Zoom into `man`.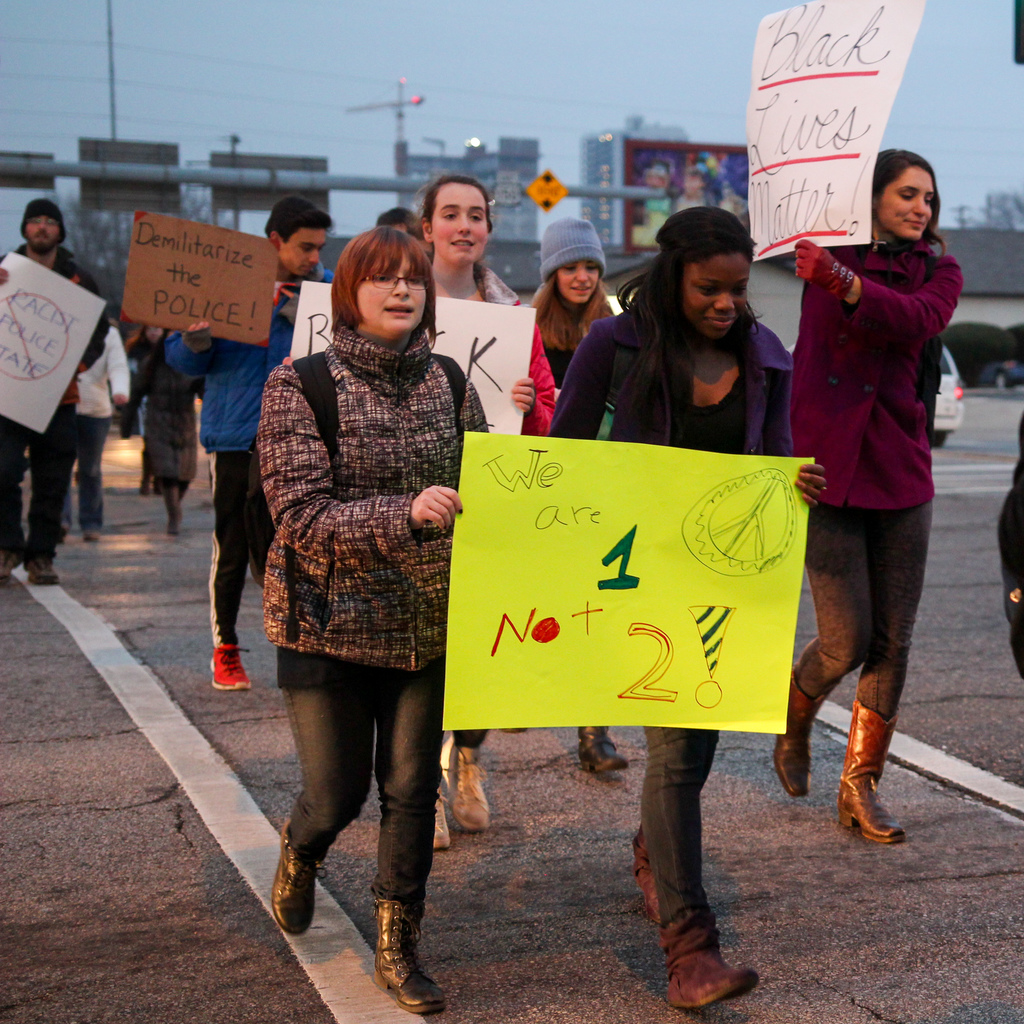
Zoom target: (166, 193, 328, 683).
